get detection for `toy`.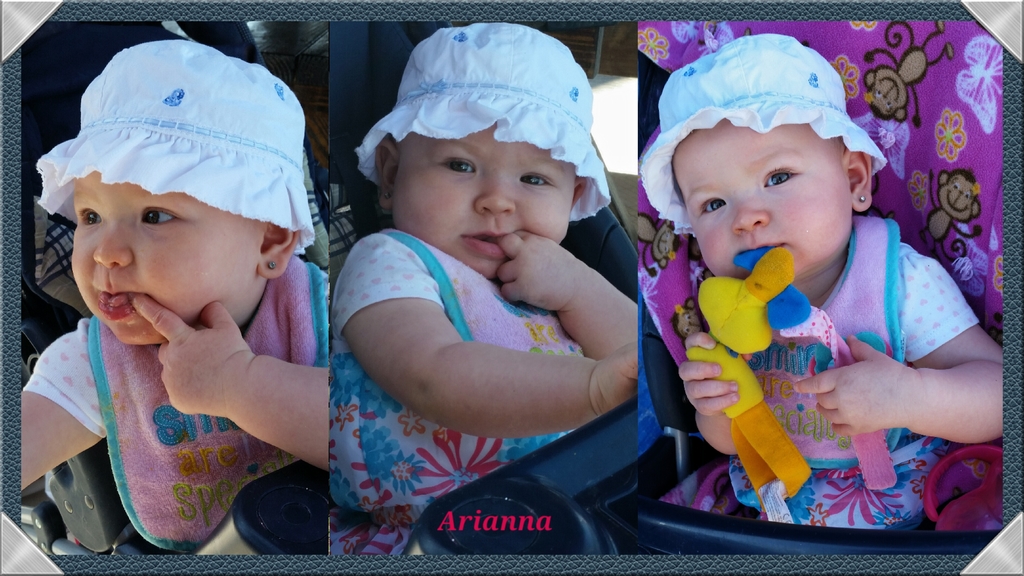
Detection: box(925, 146, 986, 279).
